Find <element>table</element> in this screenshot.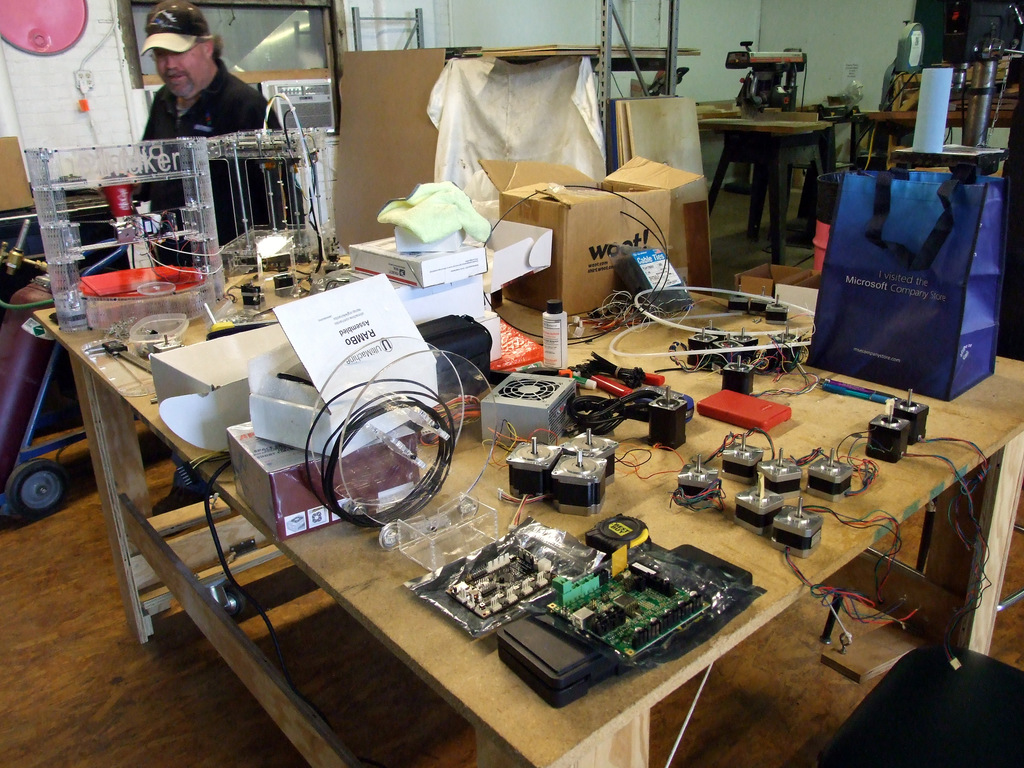
The bounding box for <element>table</element> is 701, 111, 840, 265.
